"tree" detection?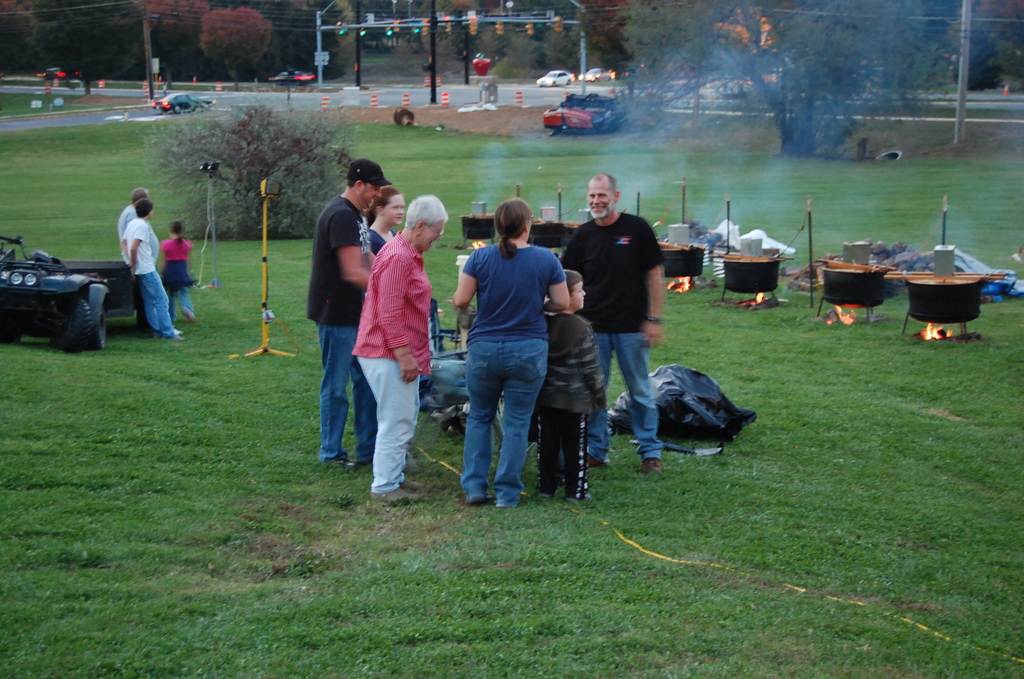
[950, 0, 1023, 90]
